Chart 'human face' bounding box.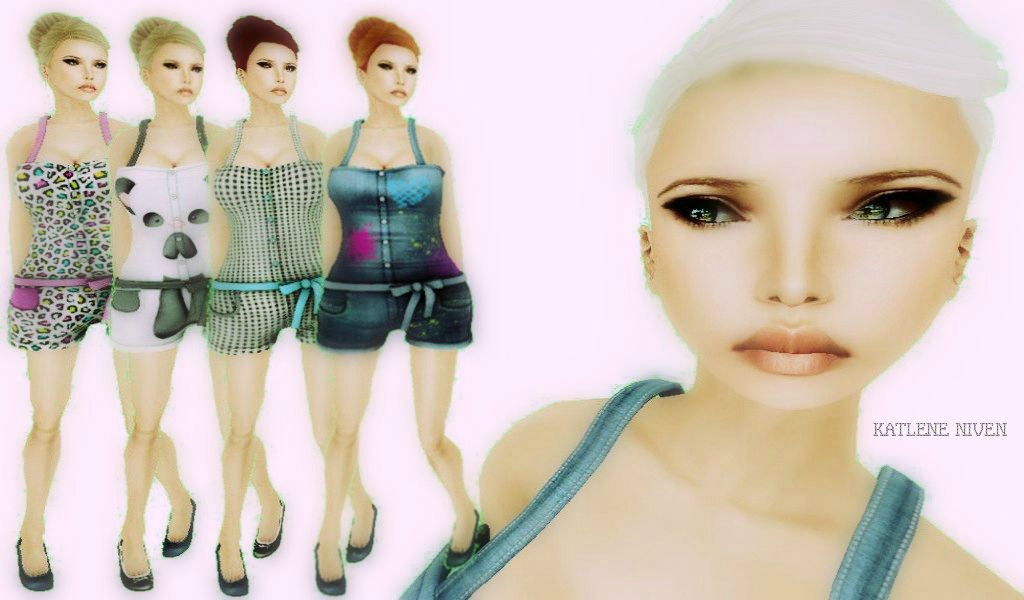
Charted: bbox(365, 48, 416, 107).
